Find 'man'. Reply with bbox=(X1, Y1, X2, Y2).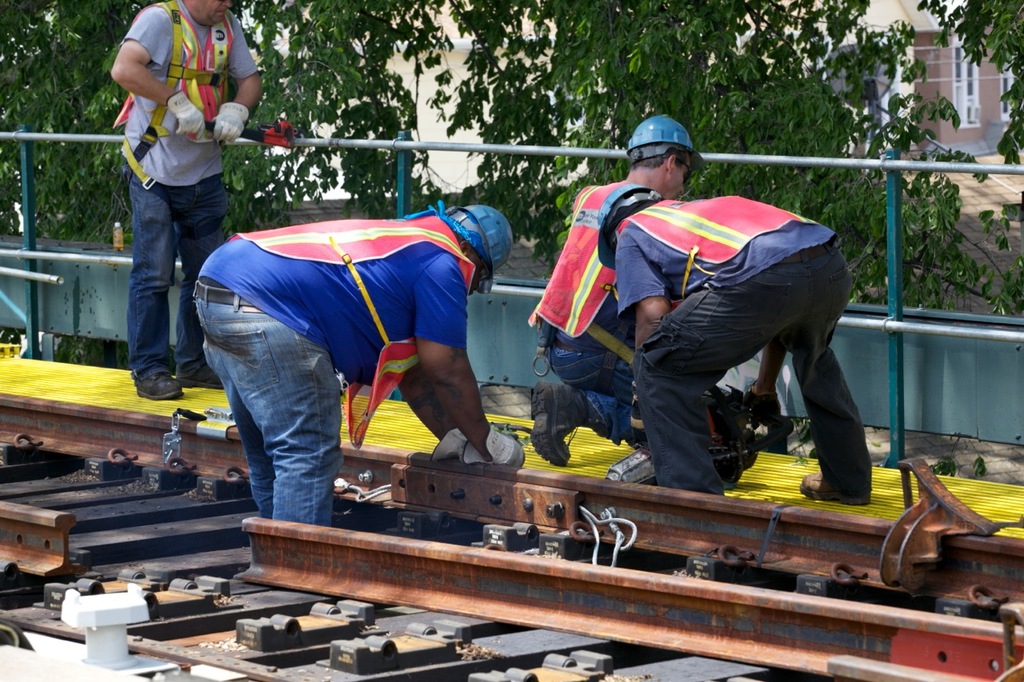
bbox=(110, 0, 265, 397).
